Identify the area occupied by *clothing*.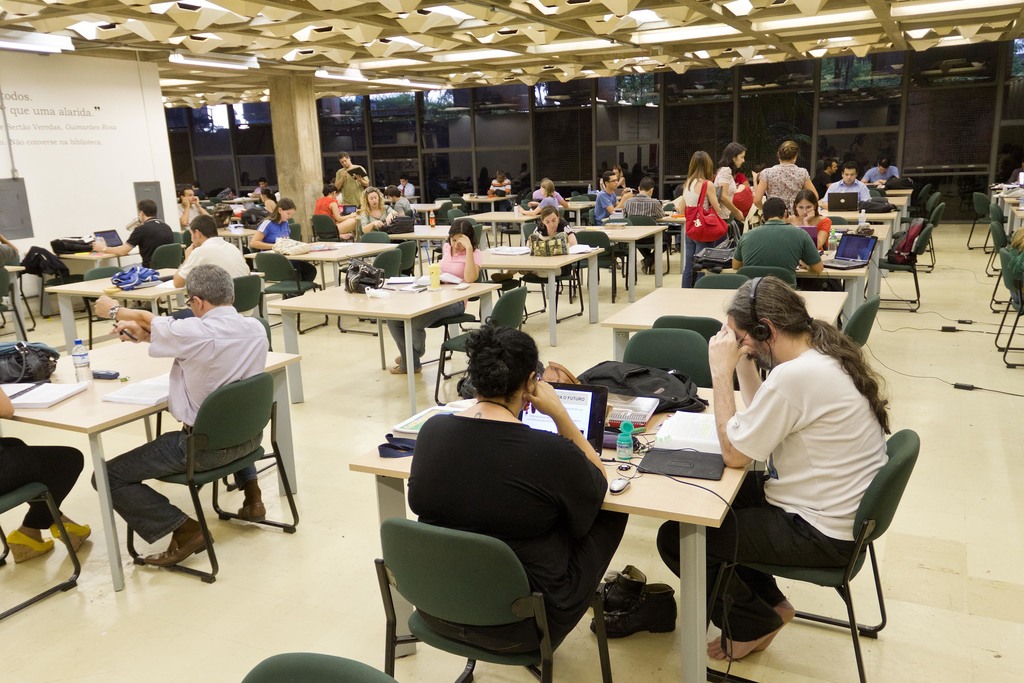
Area: 746, 156, 811, 208.
